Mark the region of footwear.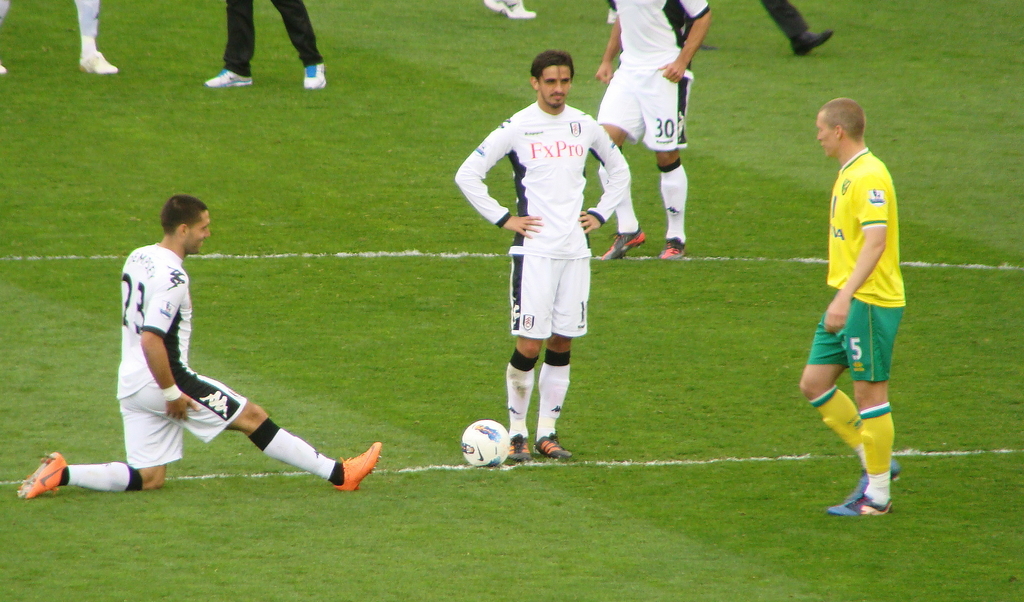
Region: 13,452,66,498.
